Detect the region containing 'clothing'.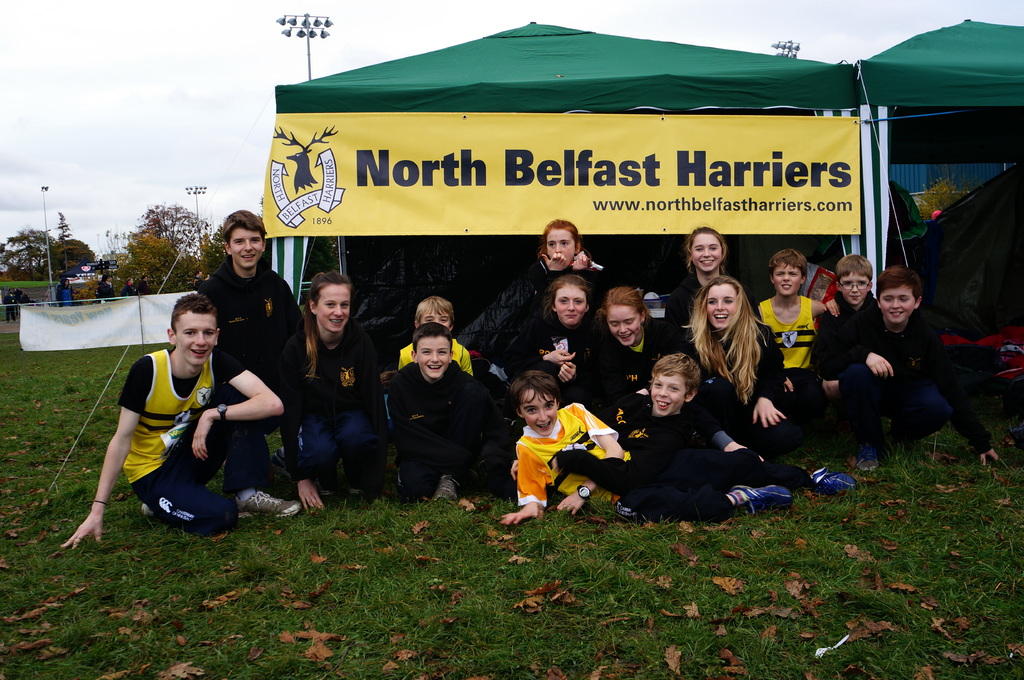
386 369 473 432.
